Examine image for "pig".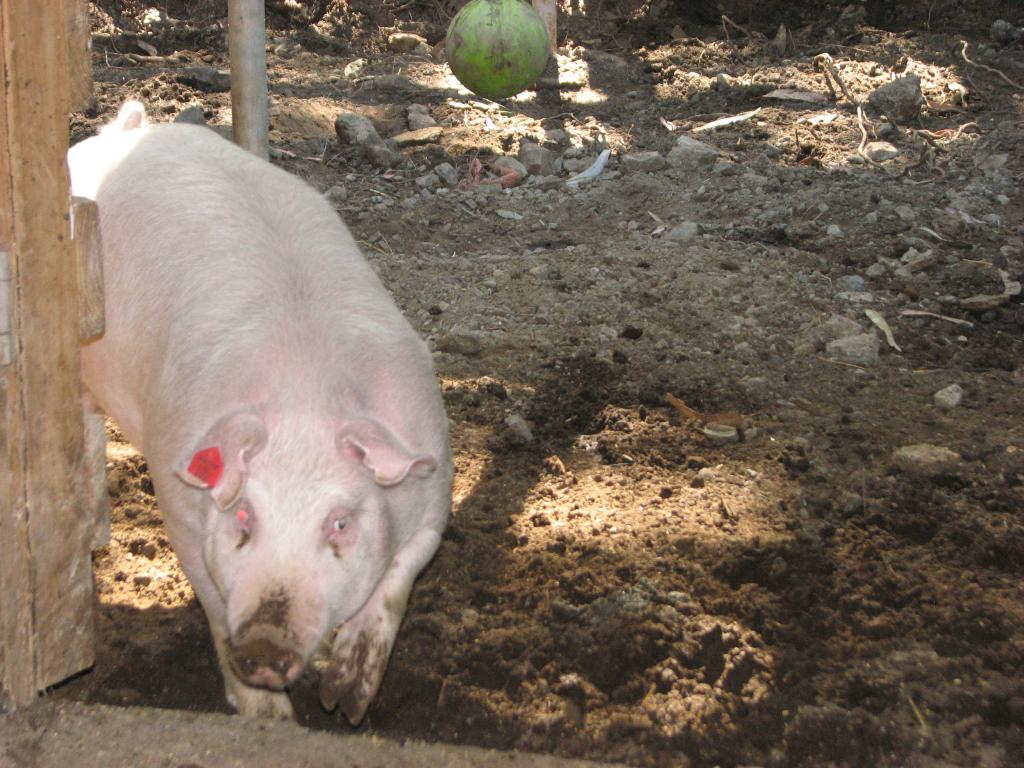
Examination result: (x1=64, y1=95, x2=454, y2=721).
